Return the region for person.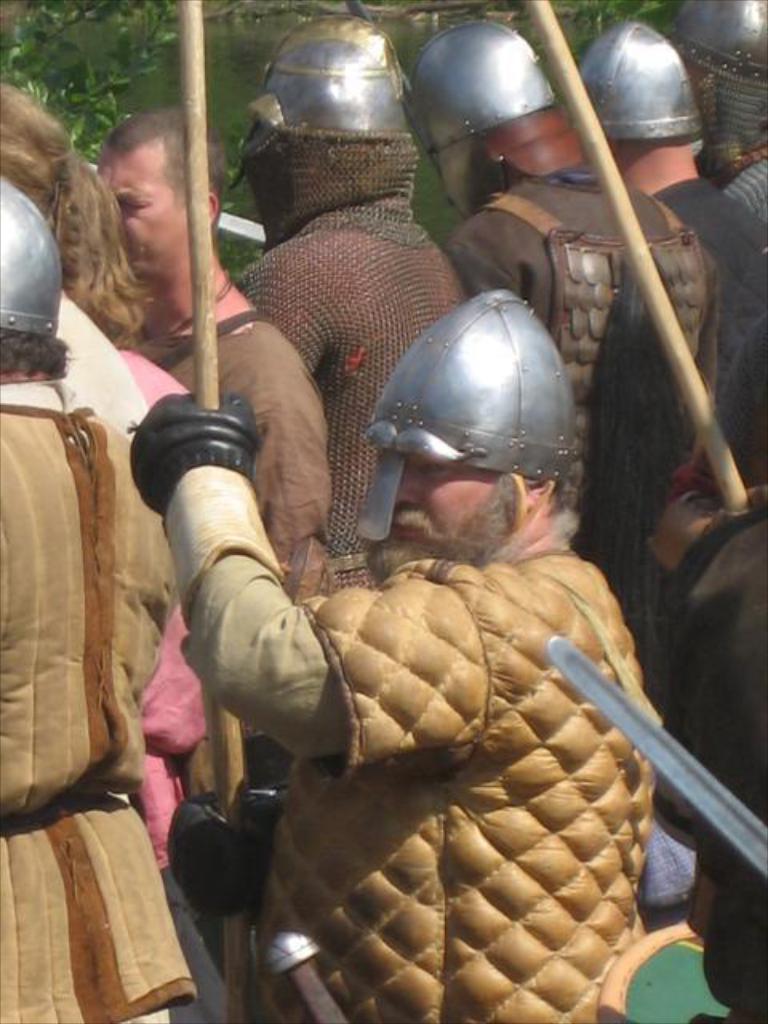
<bbox>229, 8, 461, 574</bbox>.
